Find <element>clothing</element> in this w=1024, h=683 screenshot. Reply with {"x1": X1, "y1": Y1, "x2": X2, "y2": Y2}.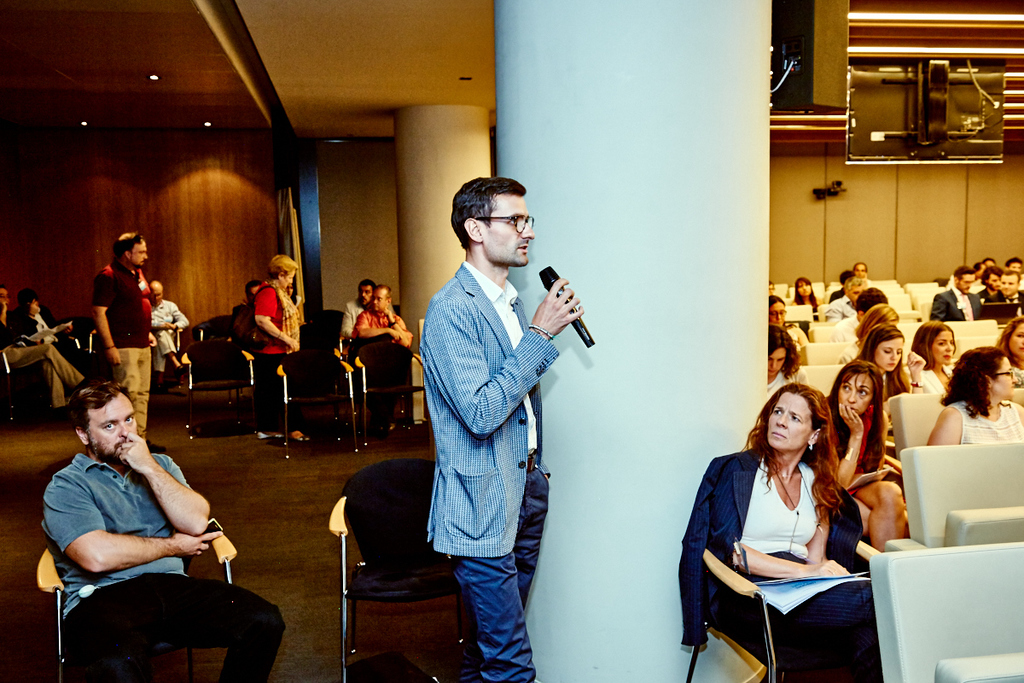
{"x1": 825, "y1": 295, "x2": 853, "y2": 320}.
